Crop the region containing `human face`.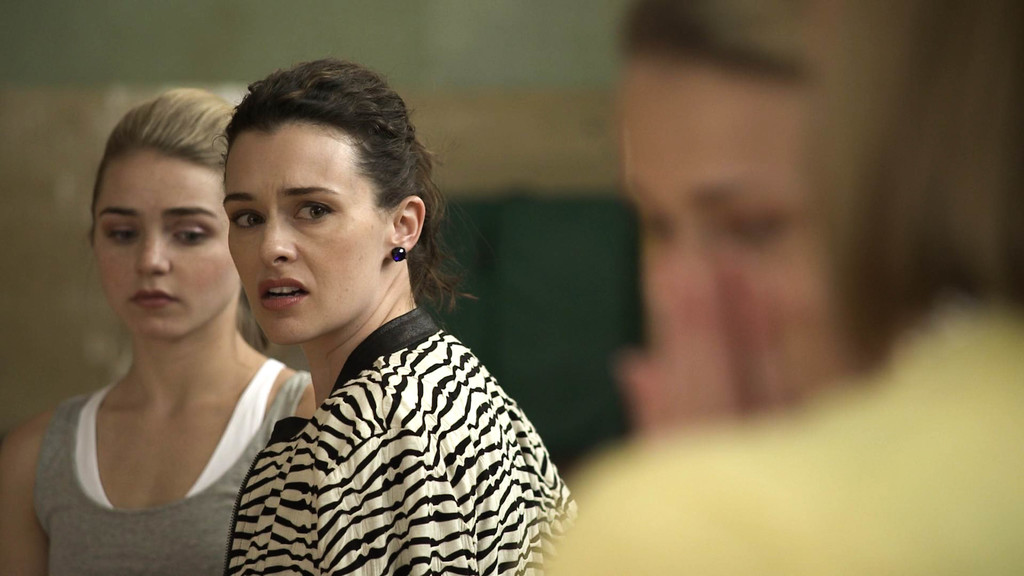
Crop region: 92,152,244,340.
